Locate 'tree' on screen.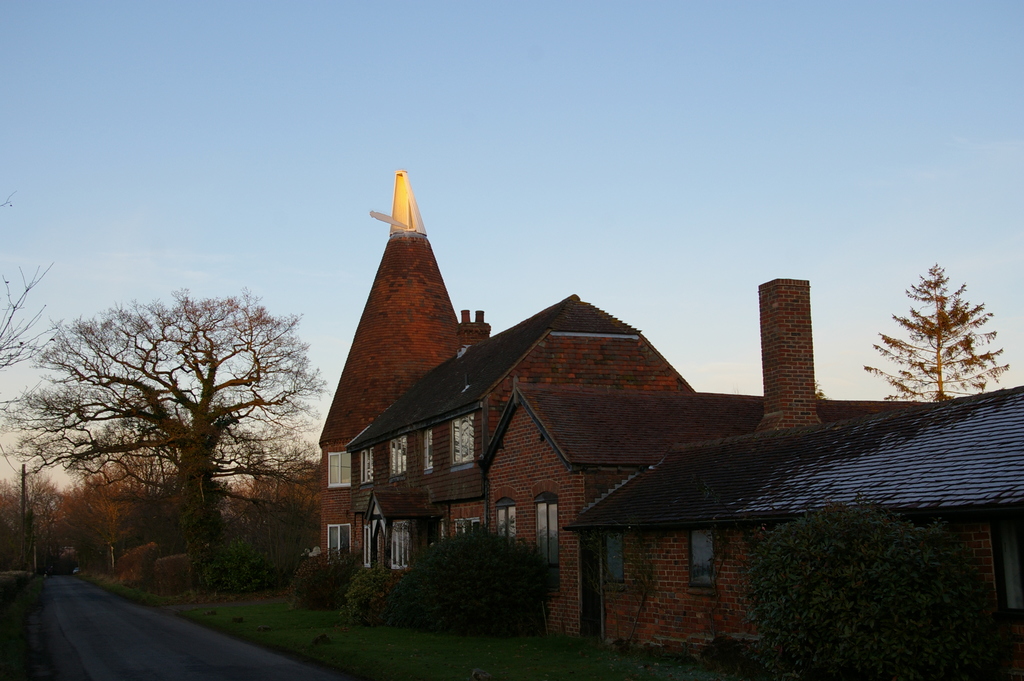
On screen at 411:520:560:649.
